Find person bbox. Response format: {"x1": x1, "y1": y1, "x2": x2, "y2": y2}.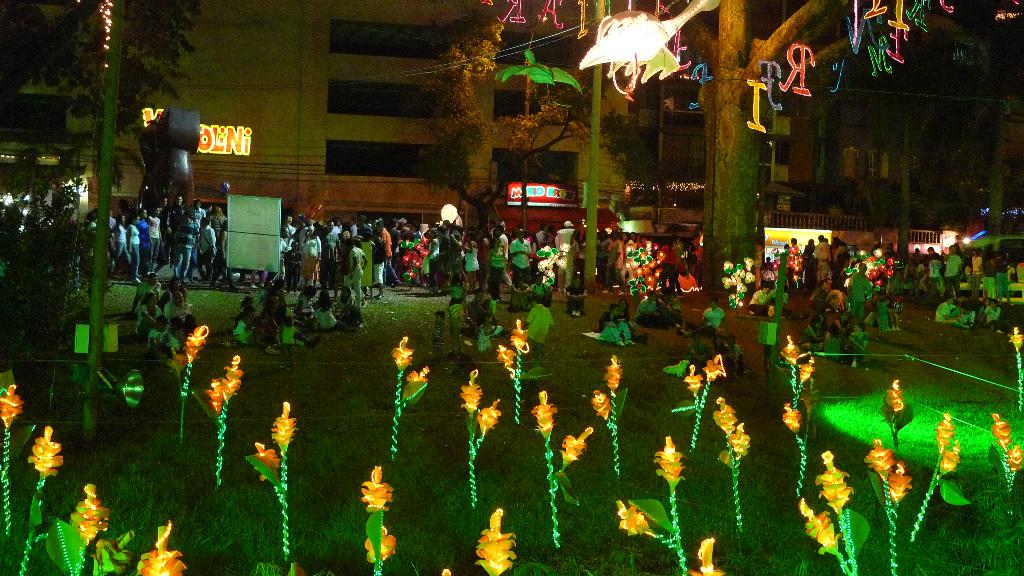
{"x1": 431, "y1": 307, "x2": 451, "y2": 353}.
